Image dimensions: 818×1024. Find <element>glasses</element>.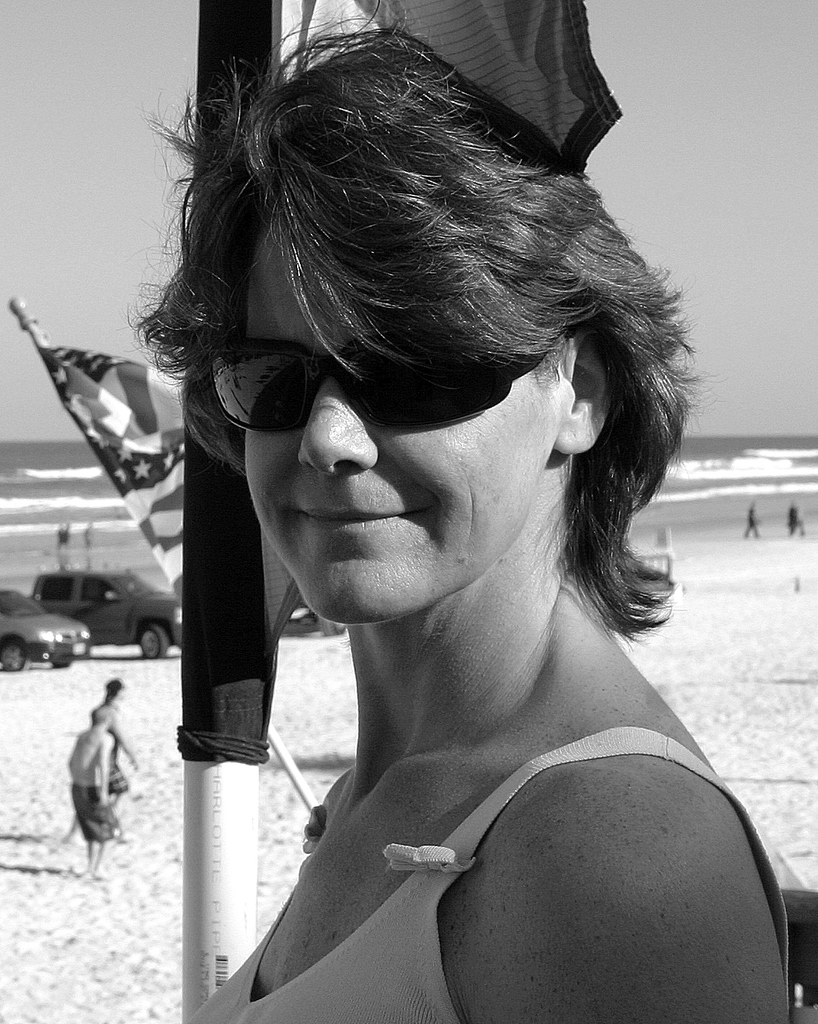
{"x1": 201, "y1": 333, "x2": 549, "y2": 445}.
